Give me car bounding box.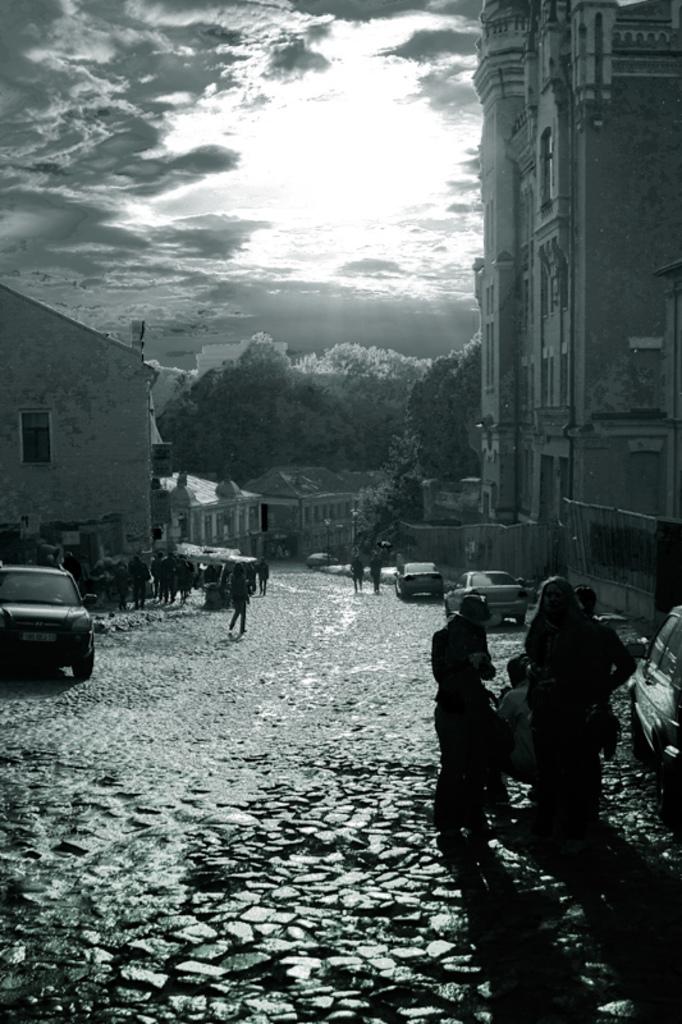
bbox=(0, 564, 99, 687).
